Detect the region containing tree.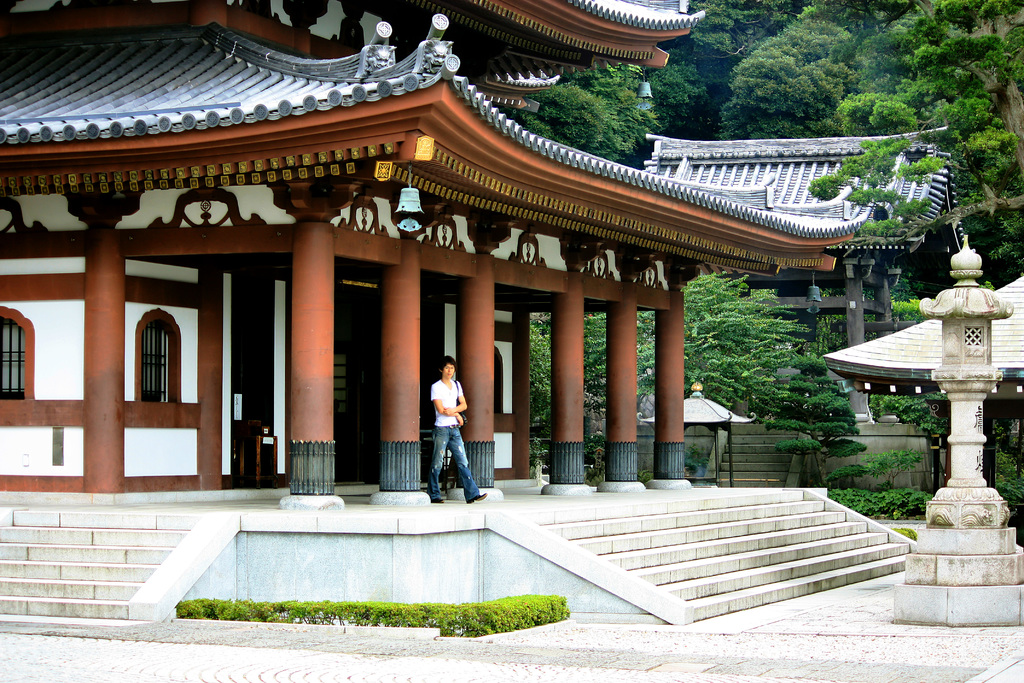
rect(669, 0, 1023, 320).
